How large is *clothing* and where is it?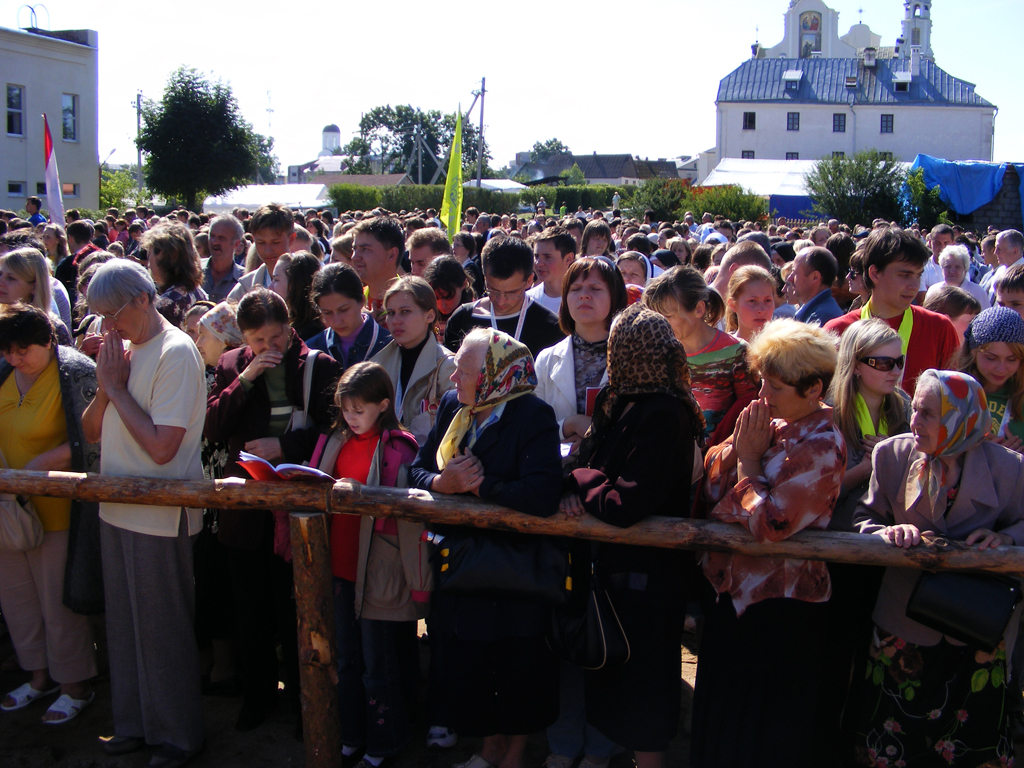
Bounding box: pyautogui.locateOnScreen(804, 287, 966, 383).
